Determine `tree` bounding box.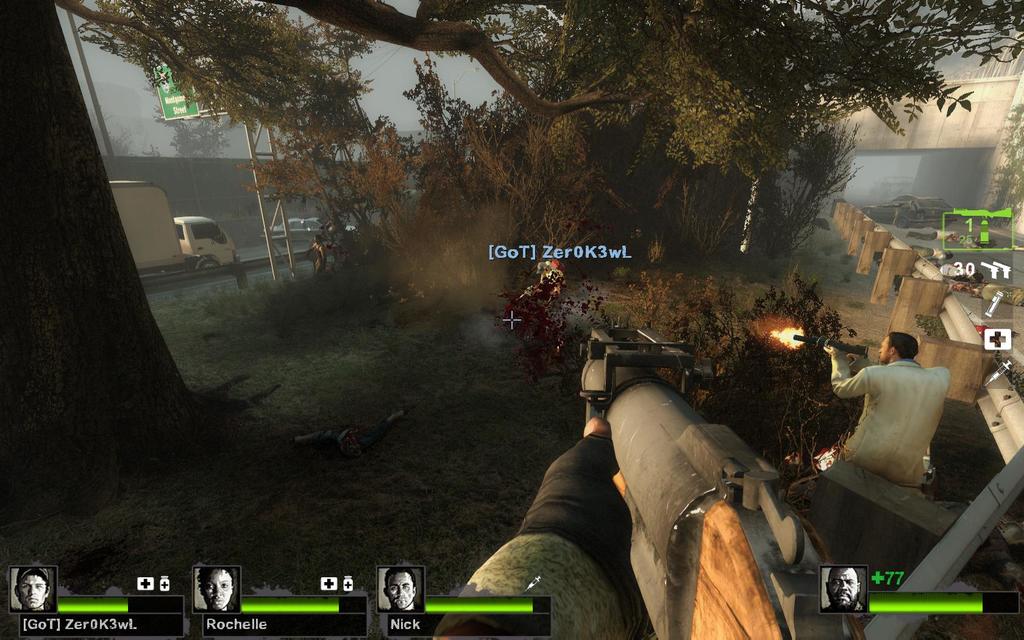
Determined: region(0, 0, 1023, 503).
